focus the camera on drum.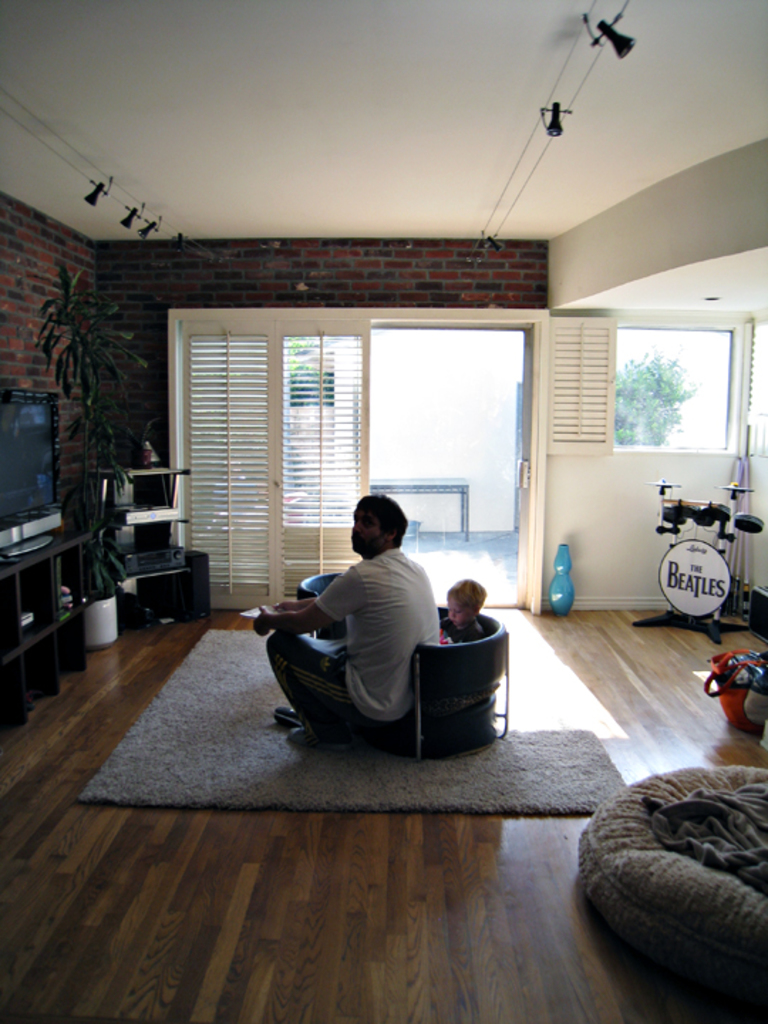
Focus region: 656,538,727,620.
